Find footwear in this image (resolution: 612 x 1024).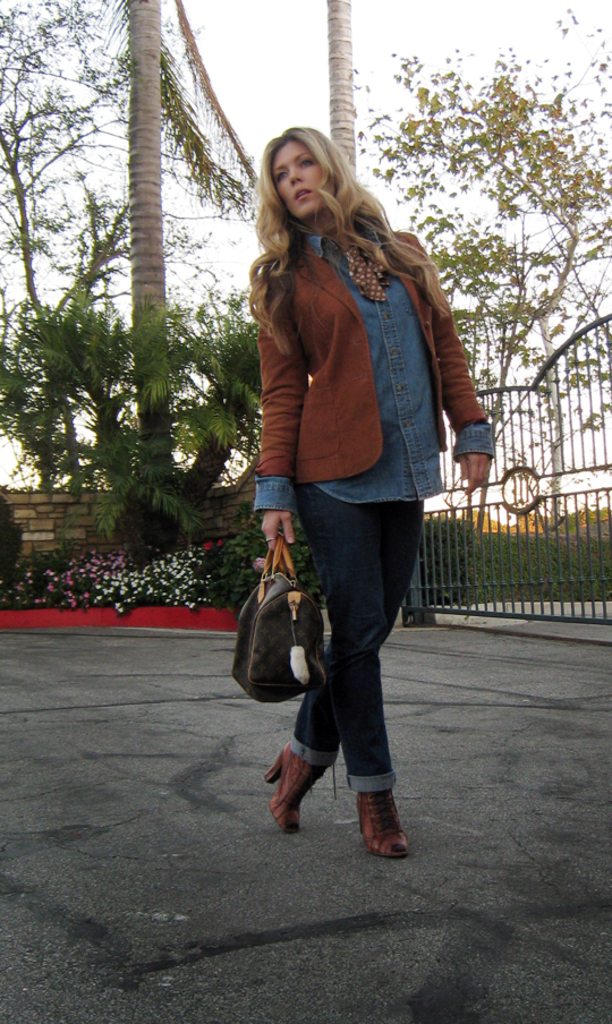
[x1=262, y1=758, x2=342, y2=829].
